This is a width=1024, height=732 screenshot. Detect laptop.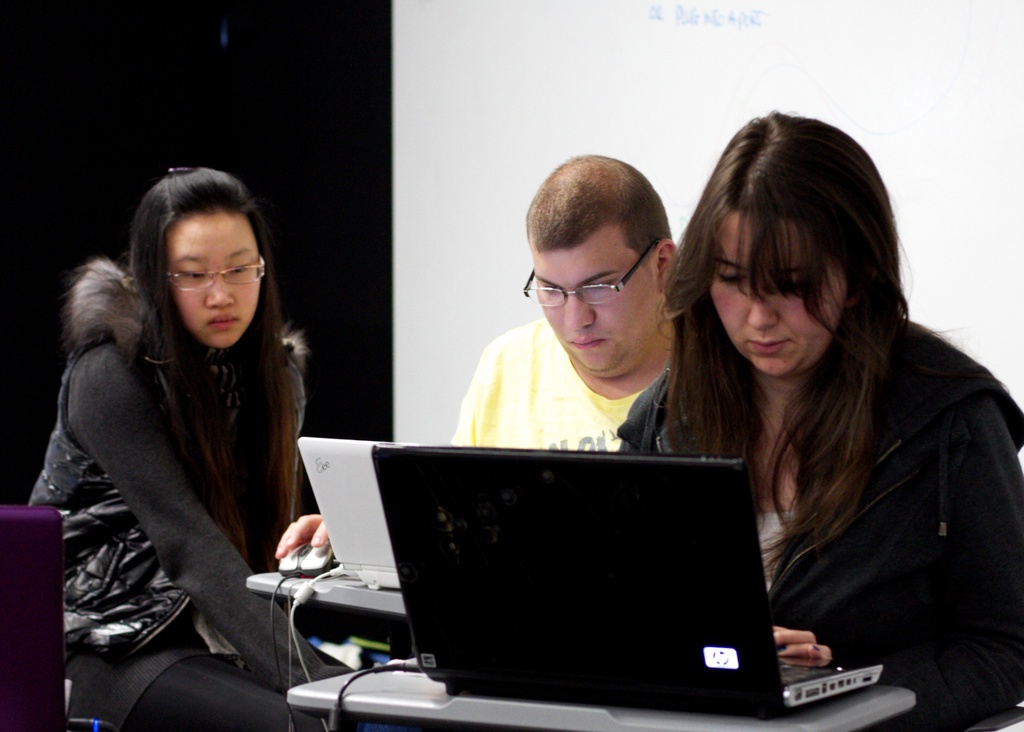
305/421/872/731.
